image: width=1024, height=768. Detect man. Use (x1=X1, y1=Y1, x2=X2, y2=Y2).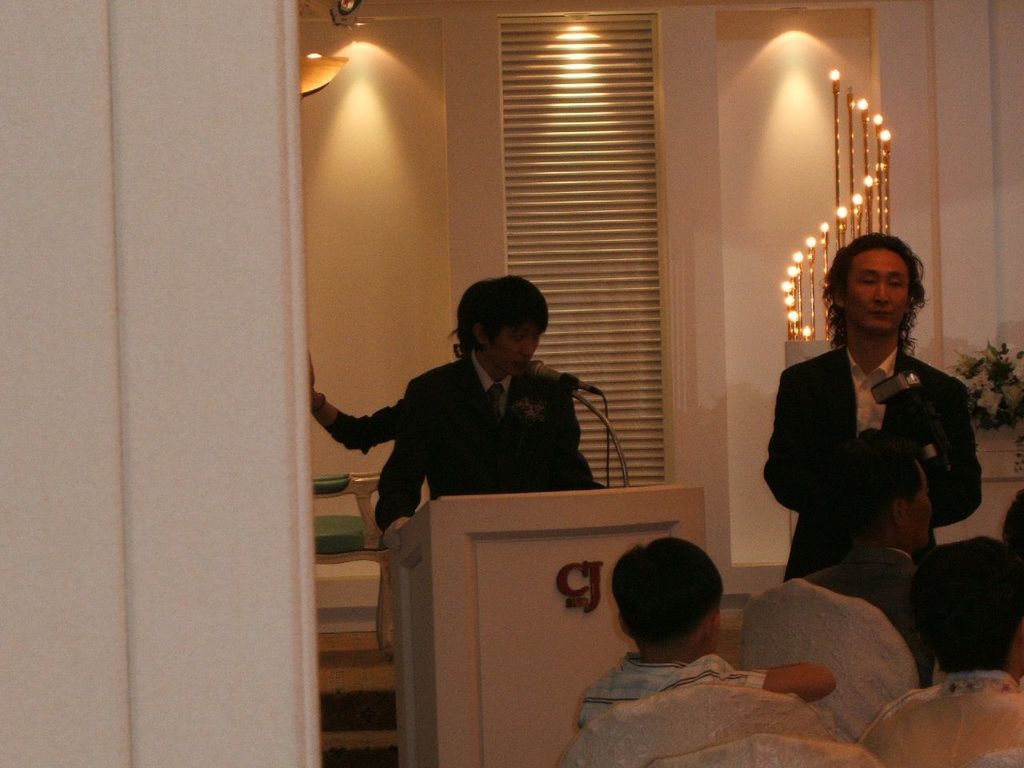
(x1=822, y1=432, x2=934, y2=689).
